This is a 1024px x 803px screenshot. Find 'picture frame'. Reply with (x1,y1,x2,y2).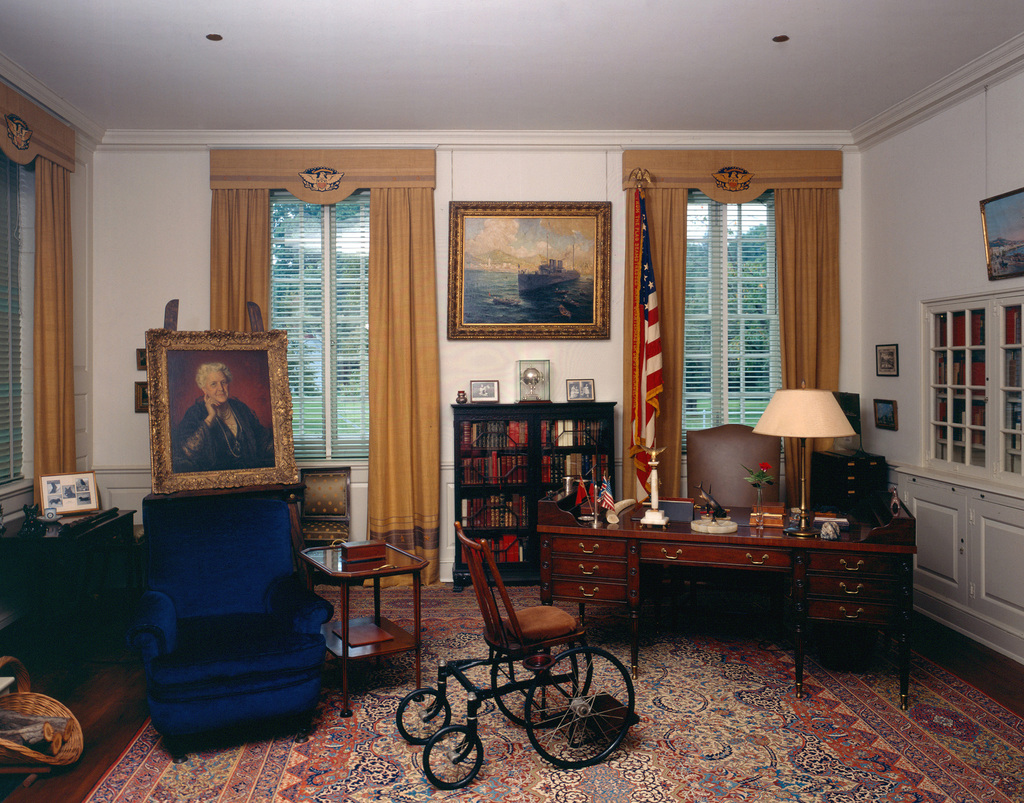
(977,187,1023,279).
